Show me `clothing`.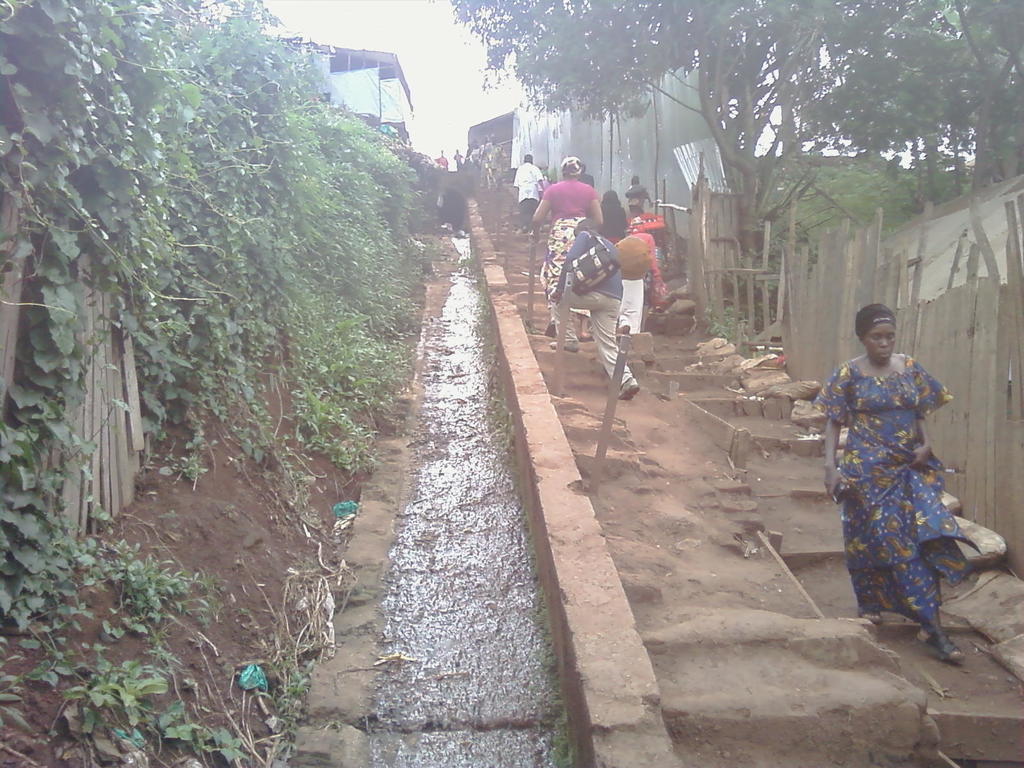
`clothing` is here: <region>483, 150, 493, 184</region>.
